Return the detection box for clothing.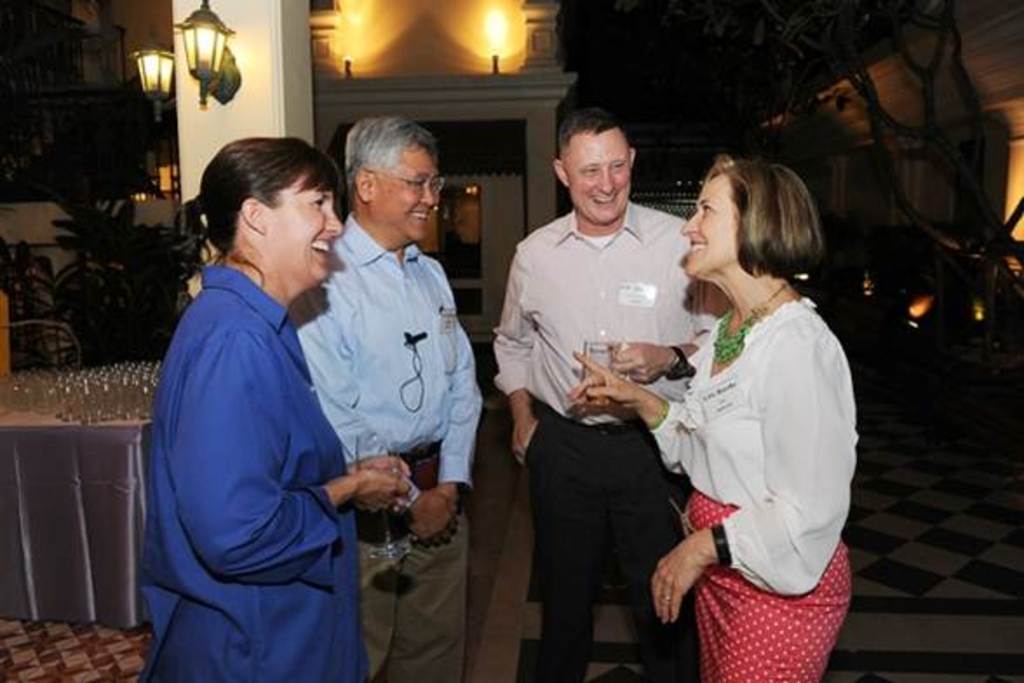
box(279, 209, 488, 681).
